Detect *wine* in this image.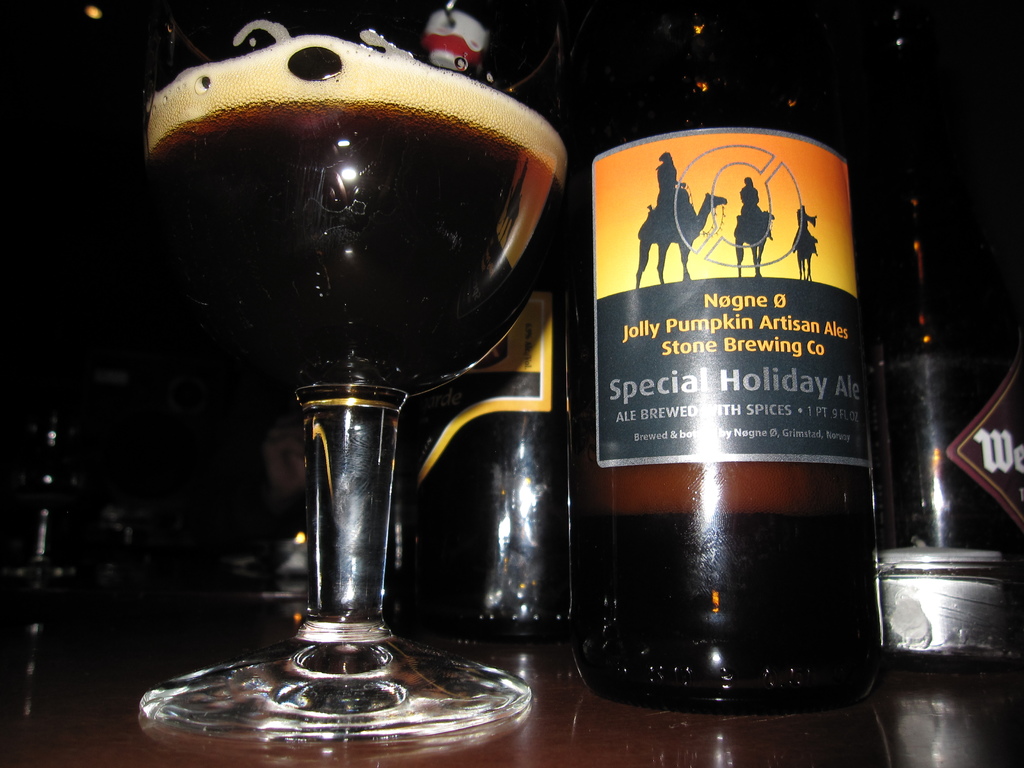
Detection: [x1=833, y1=0, x2=1023, y2=639].
